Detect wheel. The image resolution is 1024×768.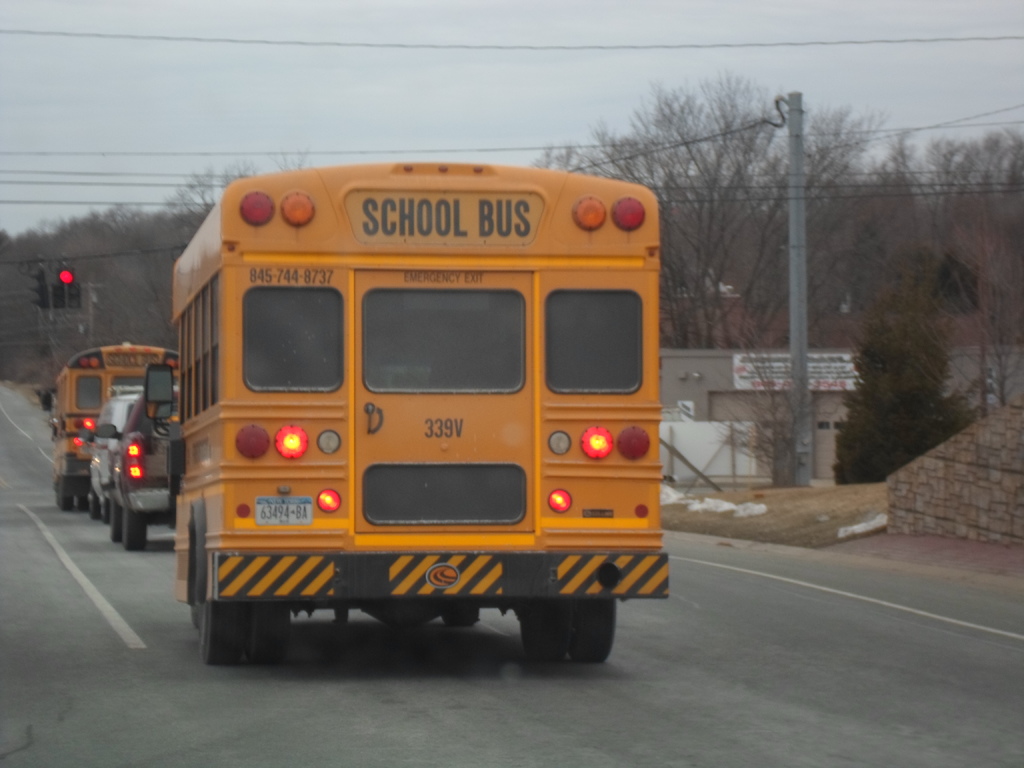
{"x1": 568, "y1": 599, "x2": 613, "y2": 662}.
